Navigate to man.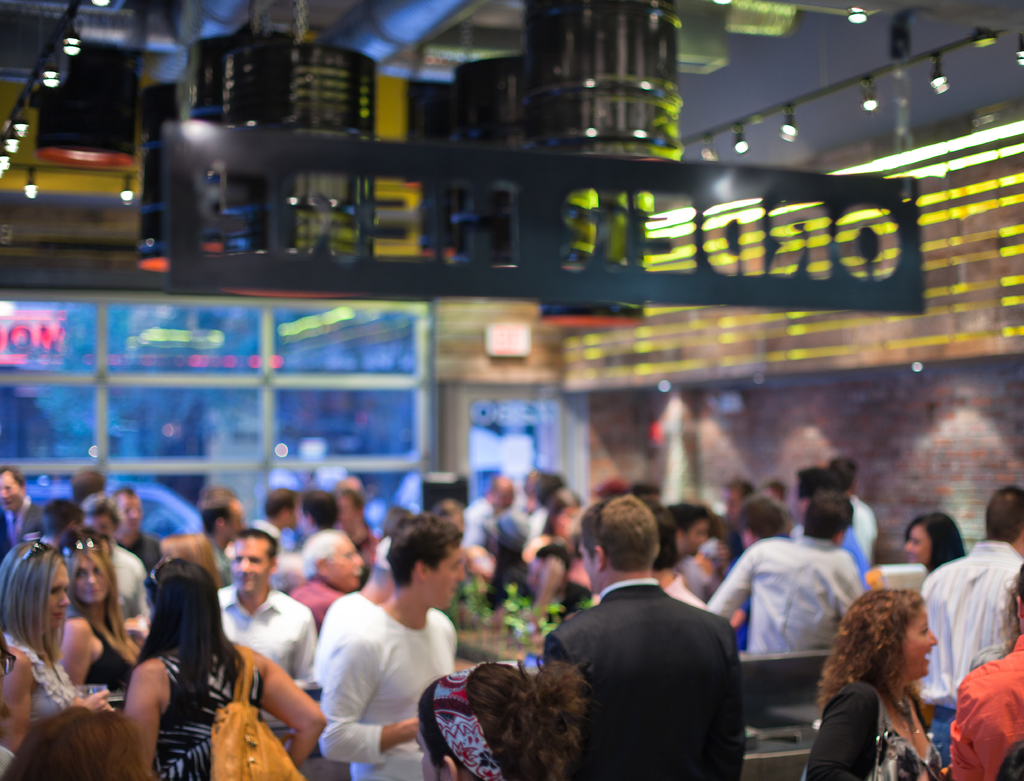
Navigation target: 292/529/360/619.
